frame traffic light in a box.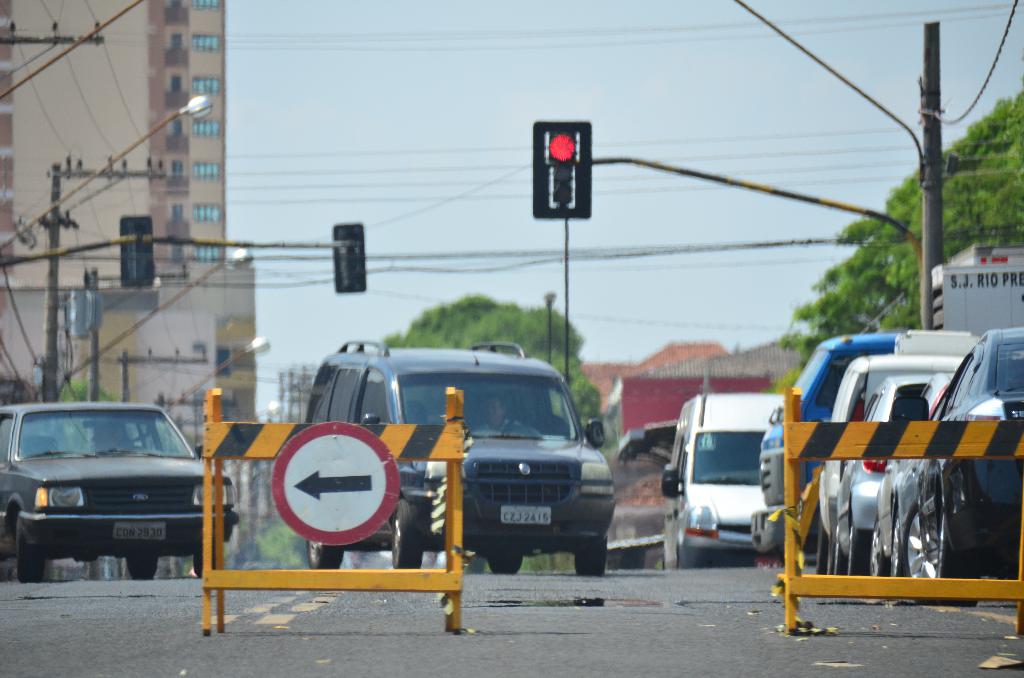
BBox(118, 215, 152, 287).
